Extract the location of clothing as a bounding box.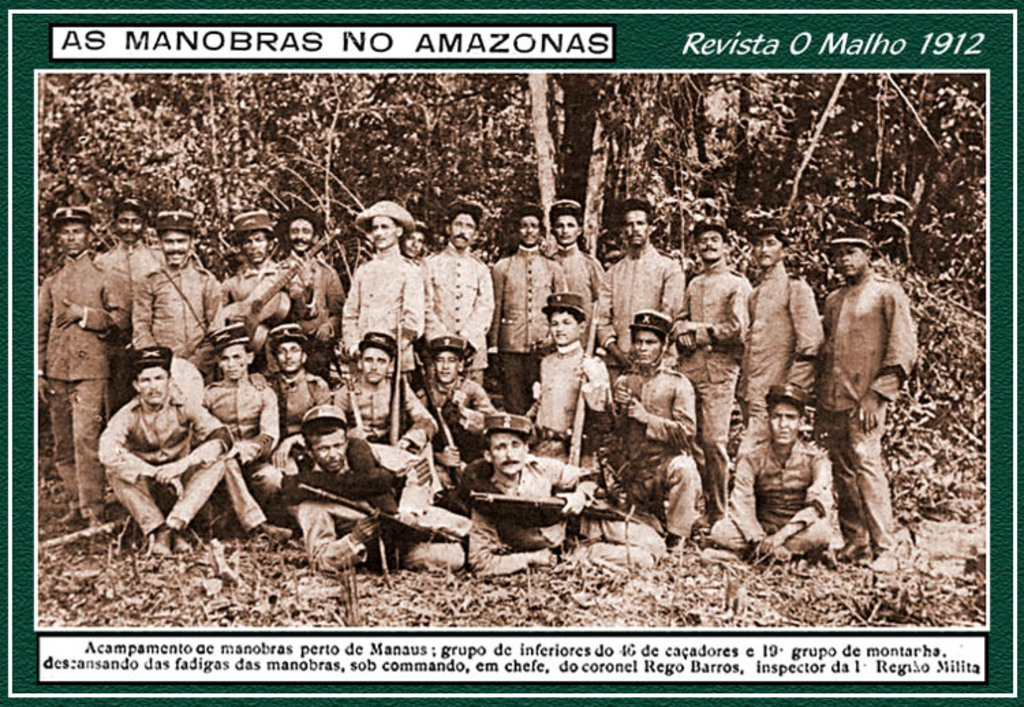
BBox(94, 237, 169, 409).
